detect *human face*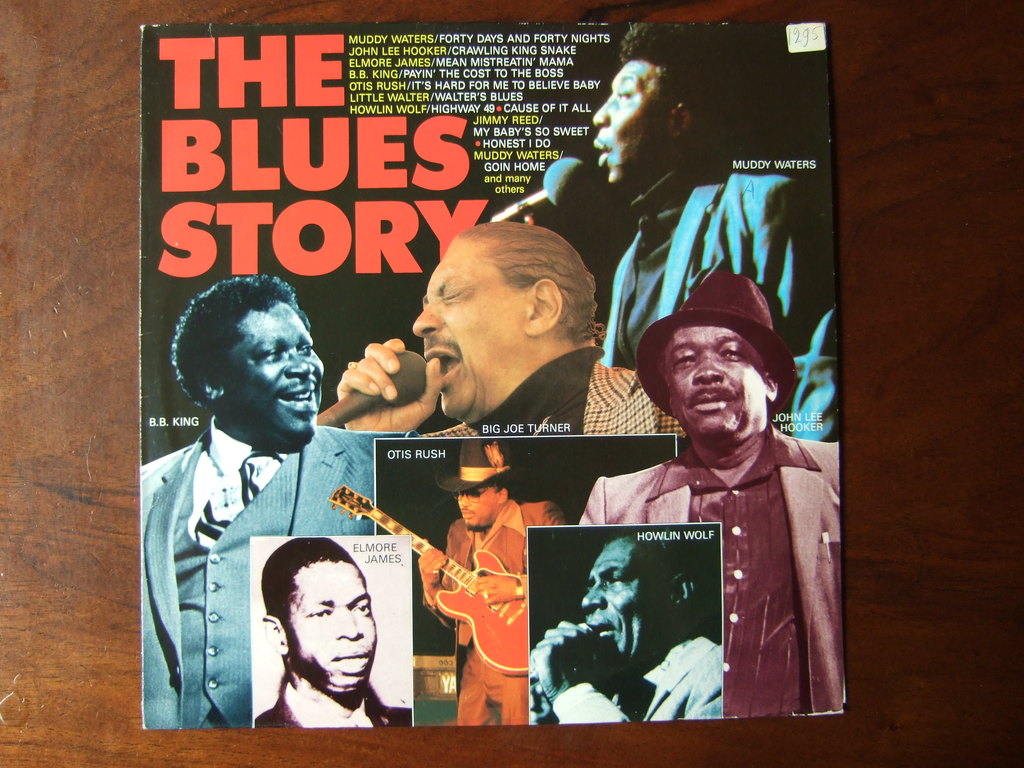
bbox=(594, 62, 671, 180)
